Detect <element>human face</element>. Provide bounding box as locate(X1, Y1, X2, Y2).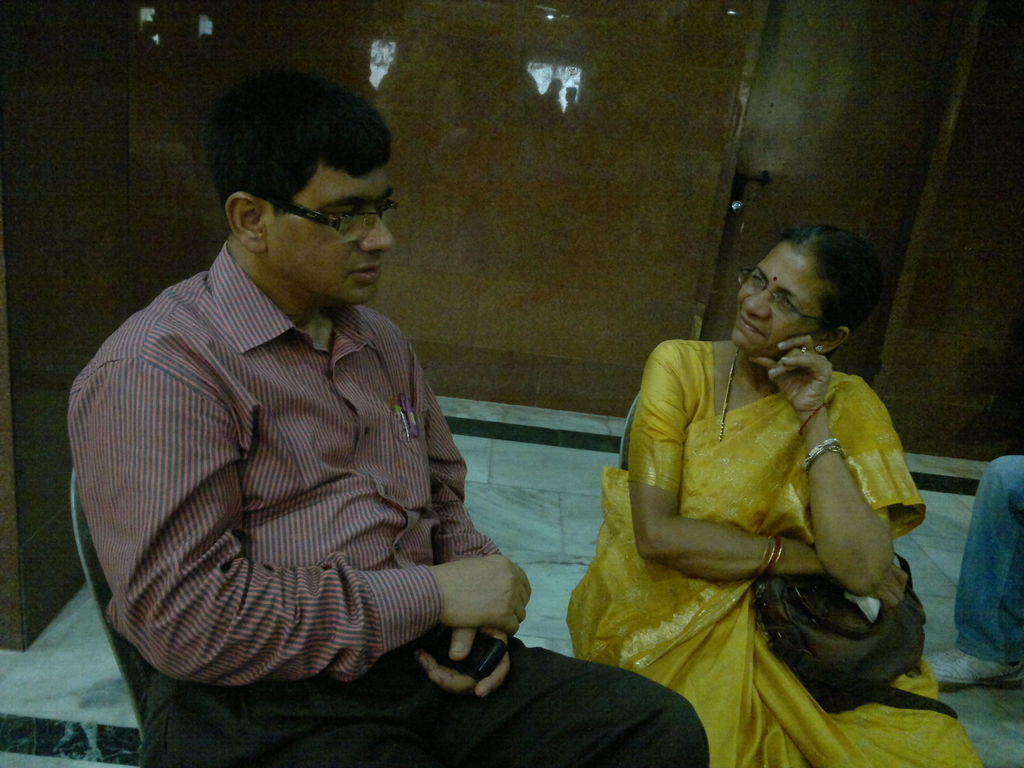
locate(716, 239, 838, 356).
